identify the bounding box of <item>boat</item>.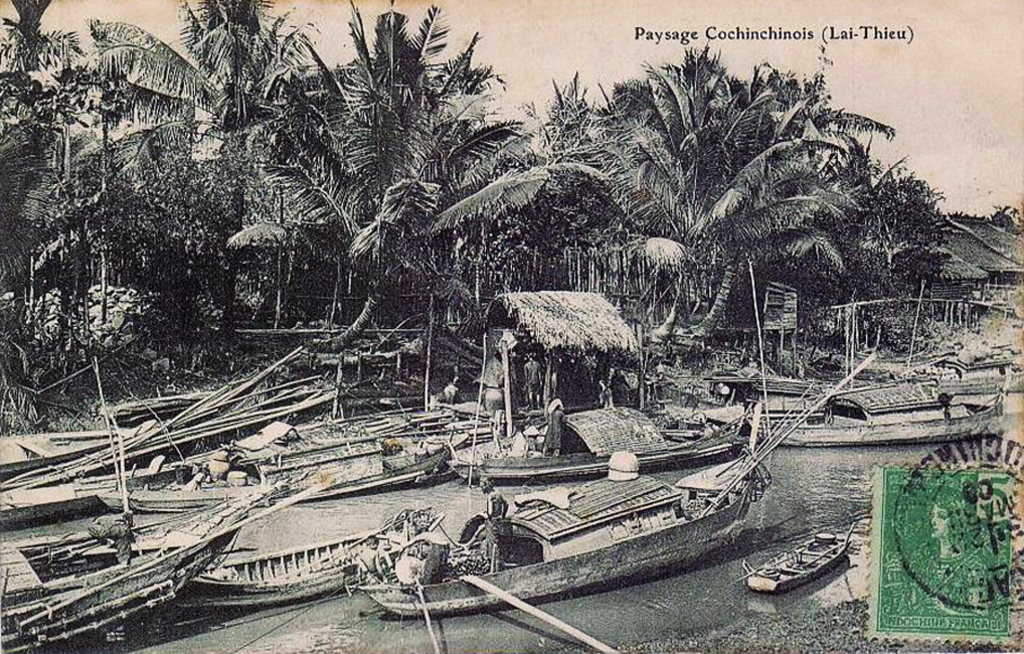
left=349, top=262, right=876, bottom=620.
